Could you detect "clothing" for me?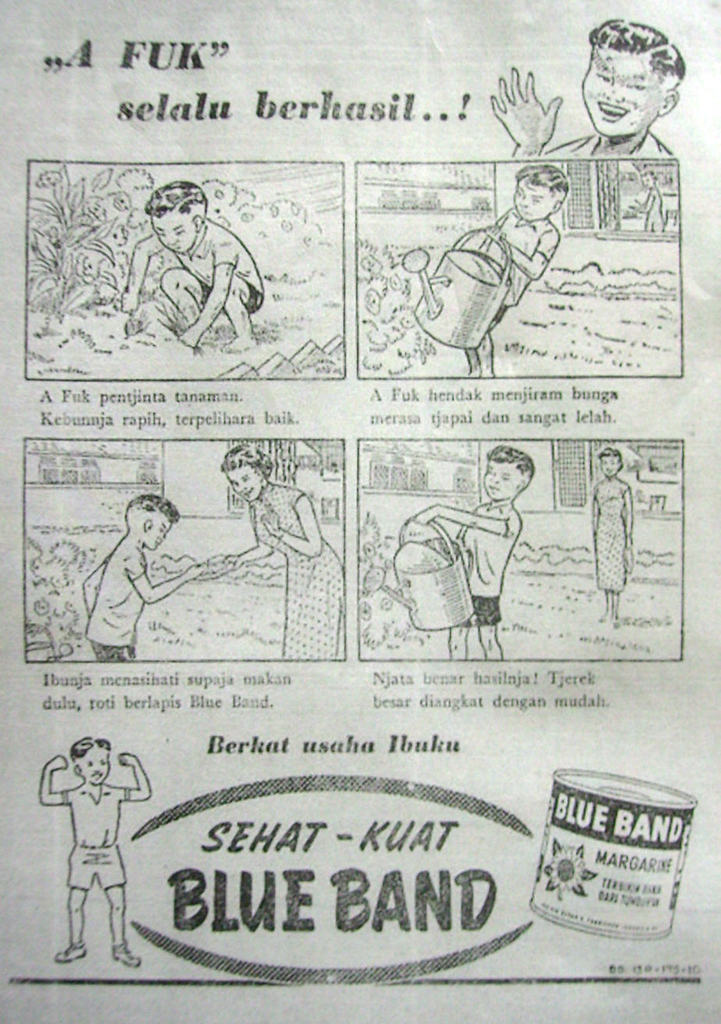
Detection result: 591,475,632,590.
